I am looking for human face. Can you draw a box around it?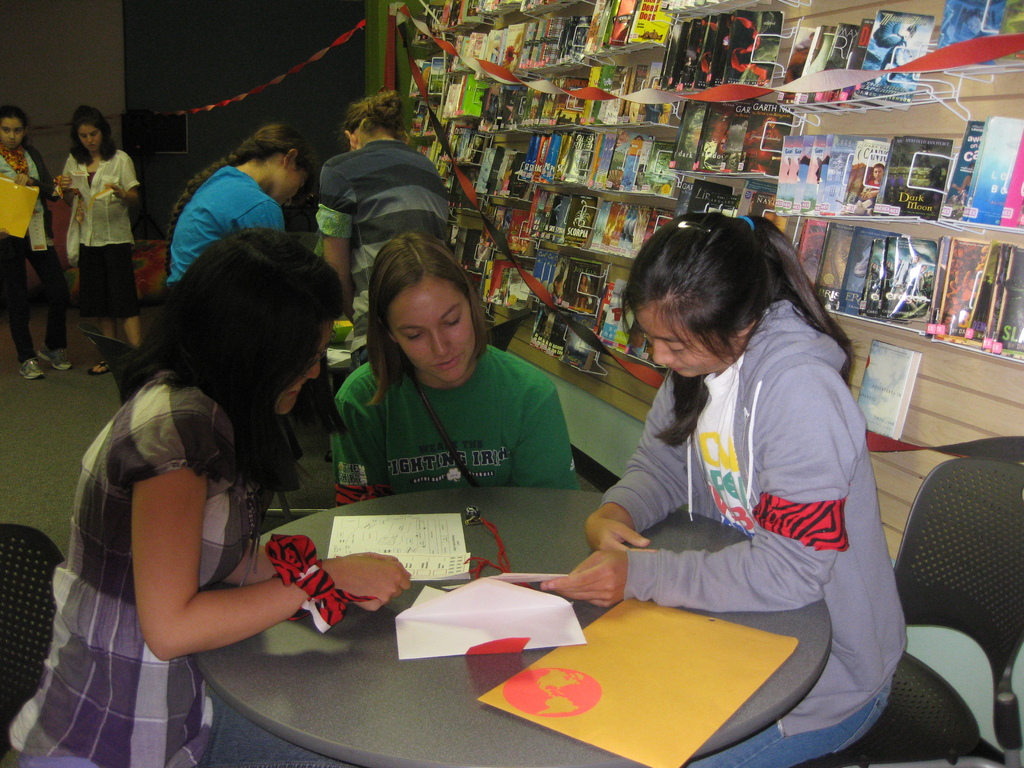
Sure, the bounding box is (626,310,730,383).
